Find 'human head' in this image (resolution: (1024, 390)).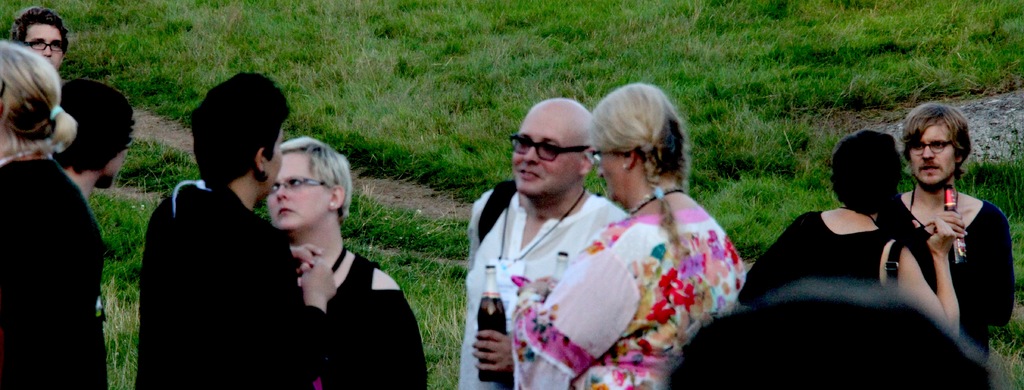
[173,74,286,202].
